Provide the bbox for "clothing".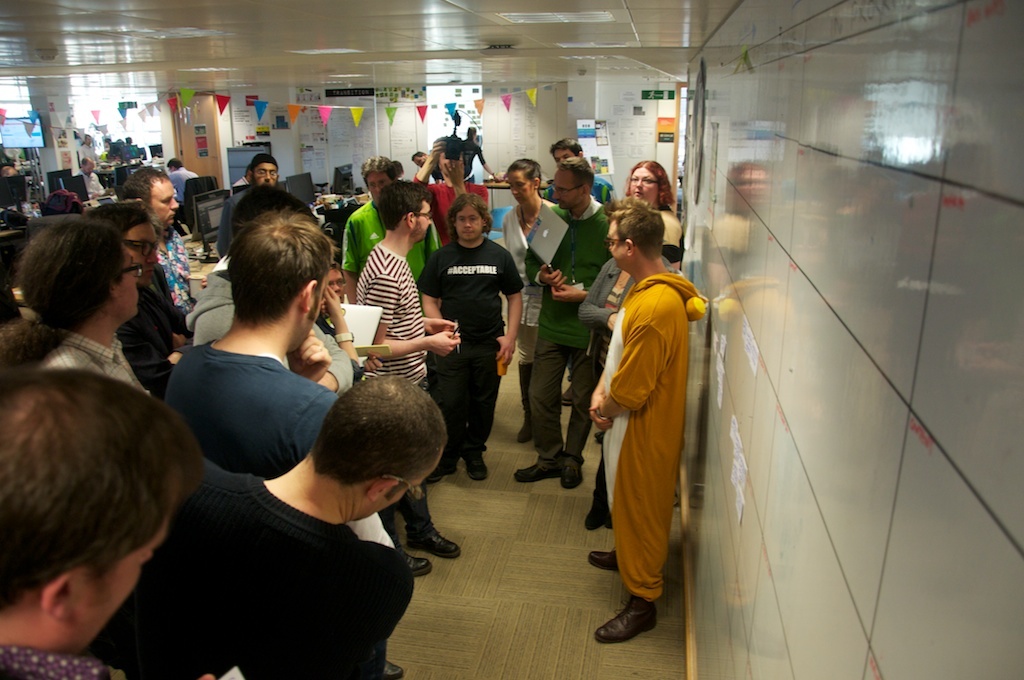
x1=34 y1=326 x2=144 y2=395.
